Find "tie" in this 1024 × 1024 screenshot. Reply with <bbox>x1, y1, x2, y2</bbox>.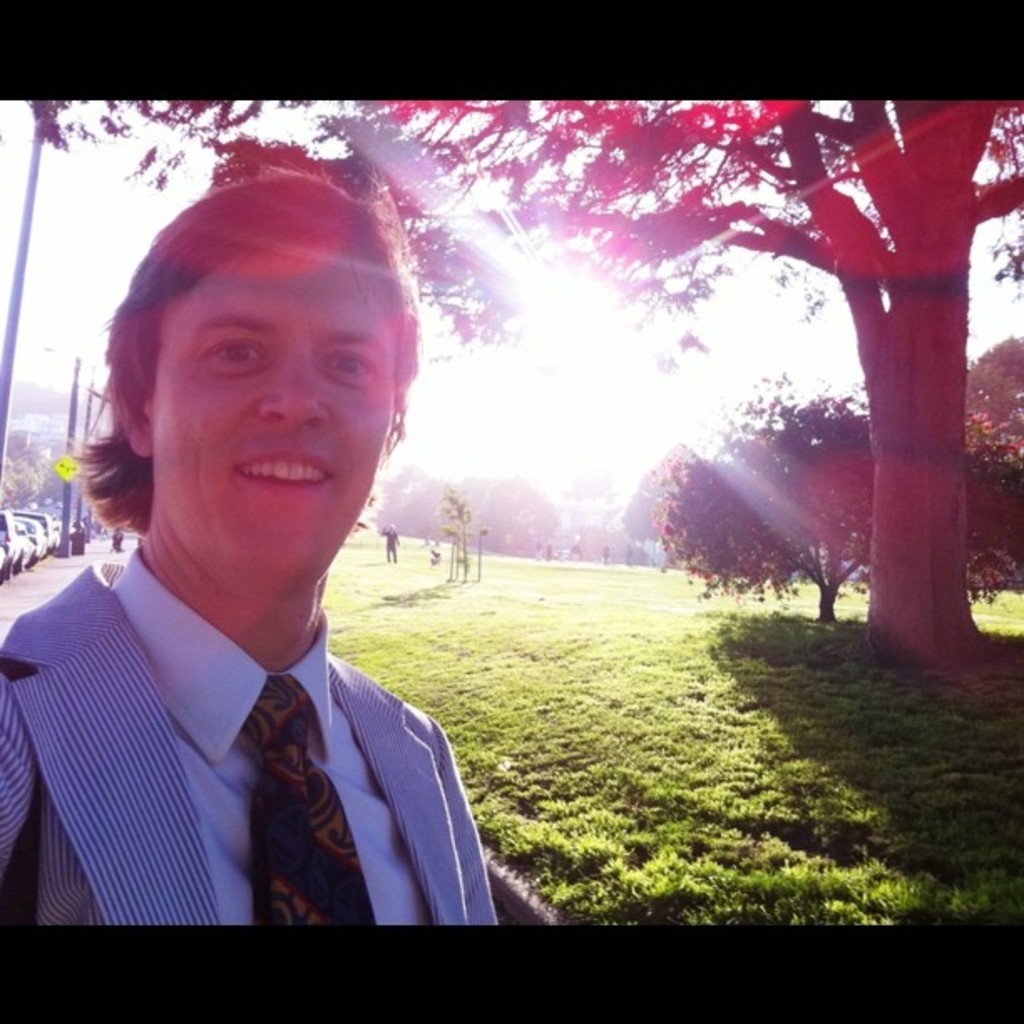
<bbox>246, 669, 371, 925</bbox>.
